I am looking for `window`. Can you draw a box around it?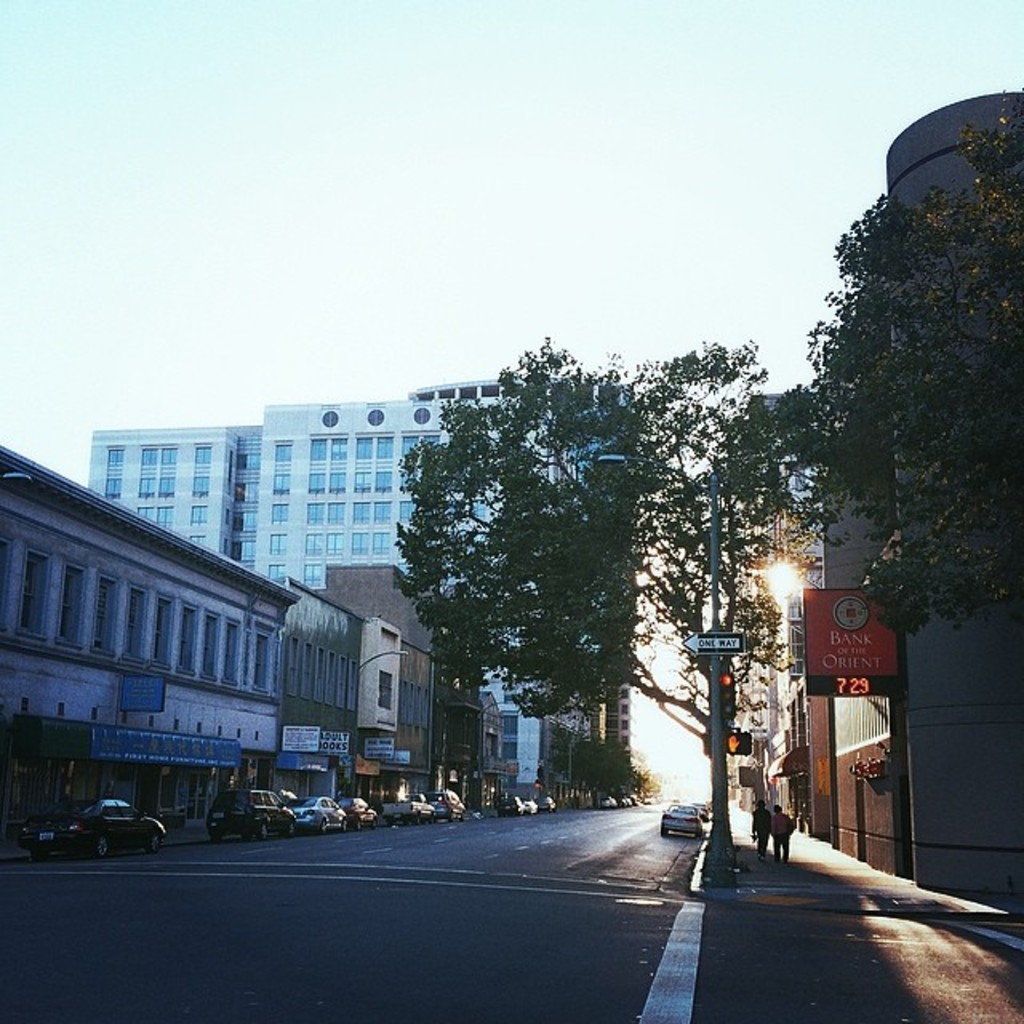
Sure, the bounding box is (304,502,346,525).
